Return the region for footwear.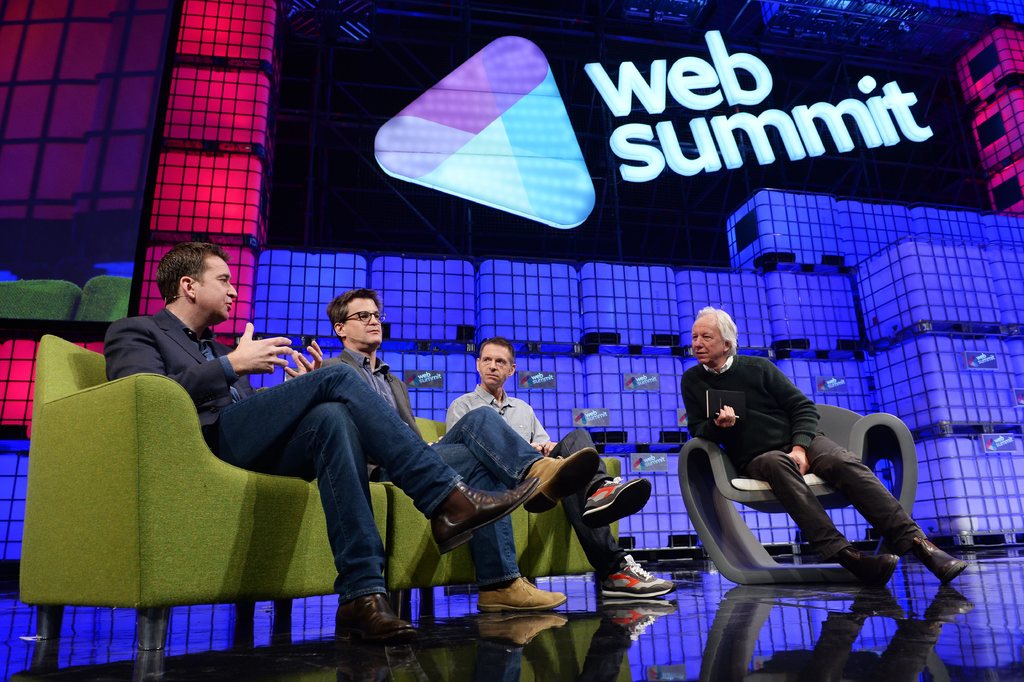
x1=853 y1=548 x2=900 y2=593.
